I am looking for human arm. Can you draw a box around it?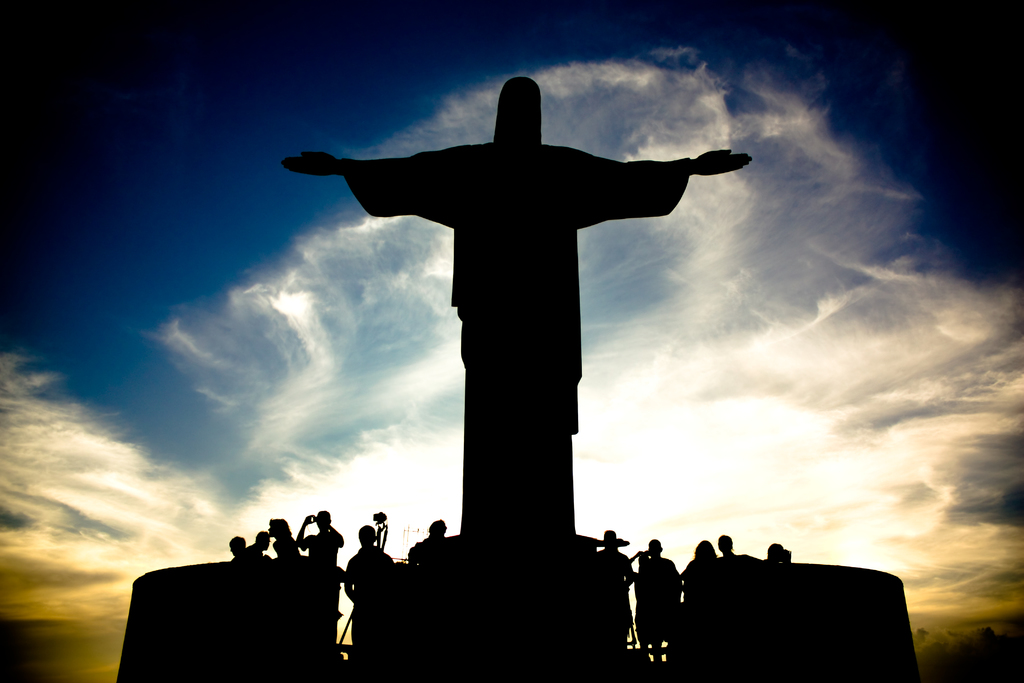
Sure, the bounding box is (x1=573, y1=128, x2=765, y2=233).
